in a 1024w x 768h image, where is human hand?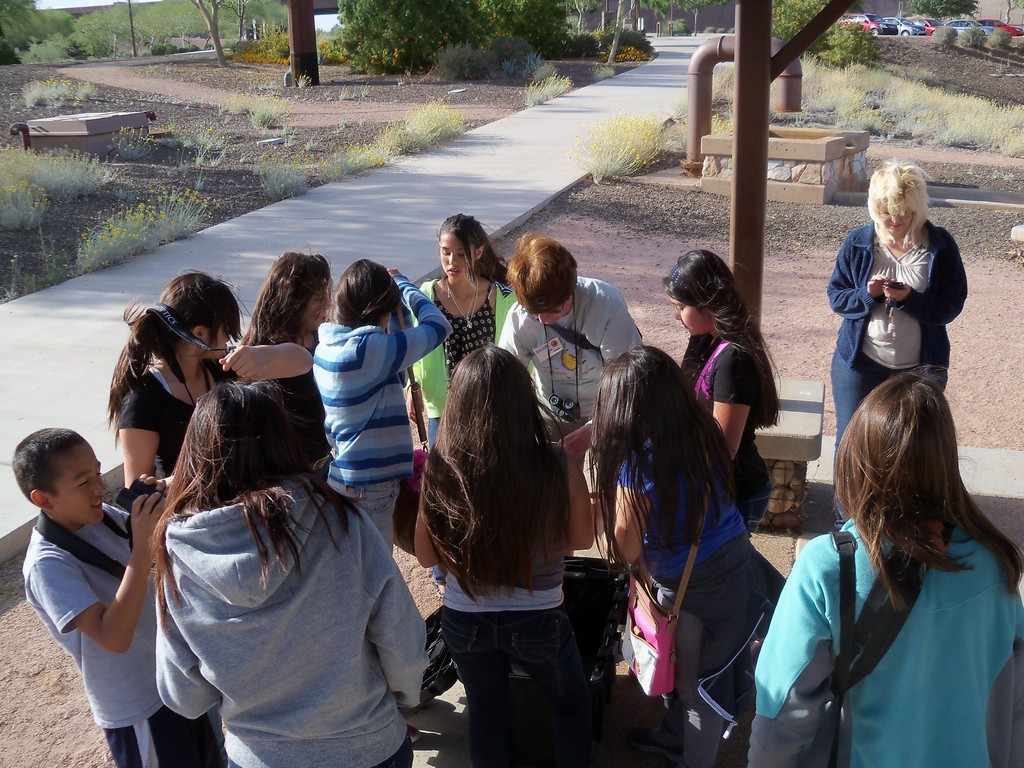
138,470,174,499.
